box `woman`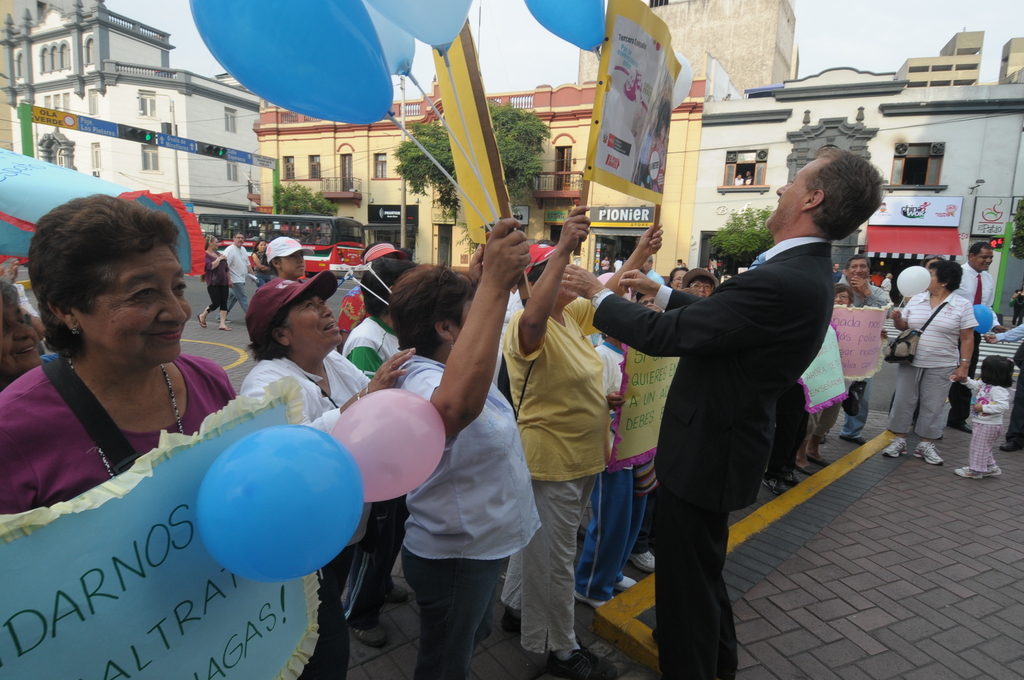
rect(0, 278, 60, 394)
